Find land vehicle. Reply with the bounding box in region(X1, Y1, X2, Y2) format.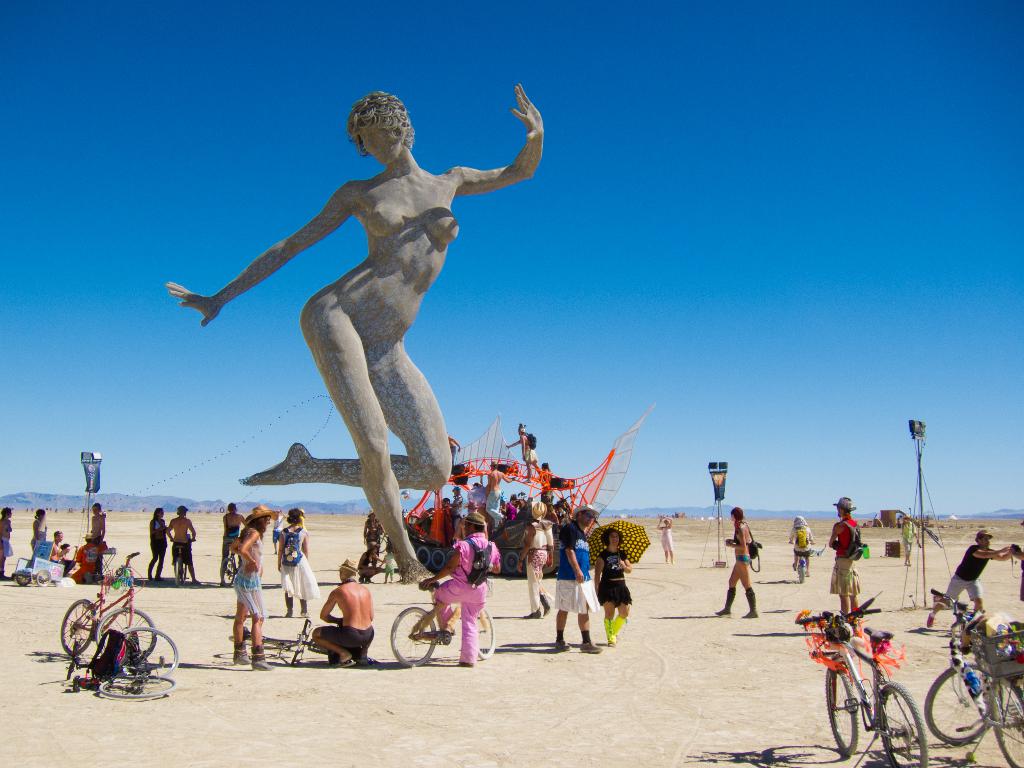
region(920, 584, 1023, 767).
